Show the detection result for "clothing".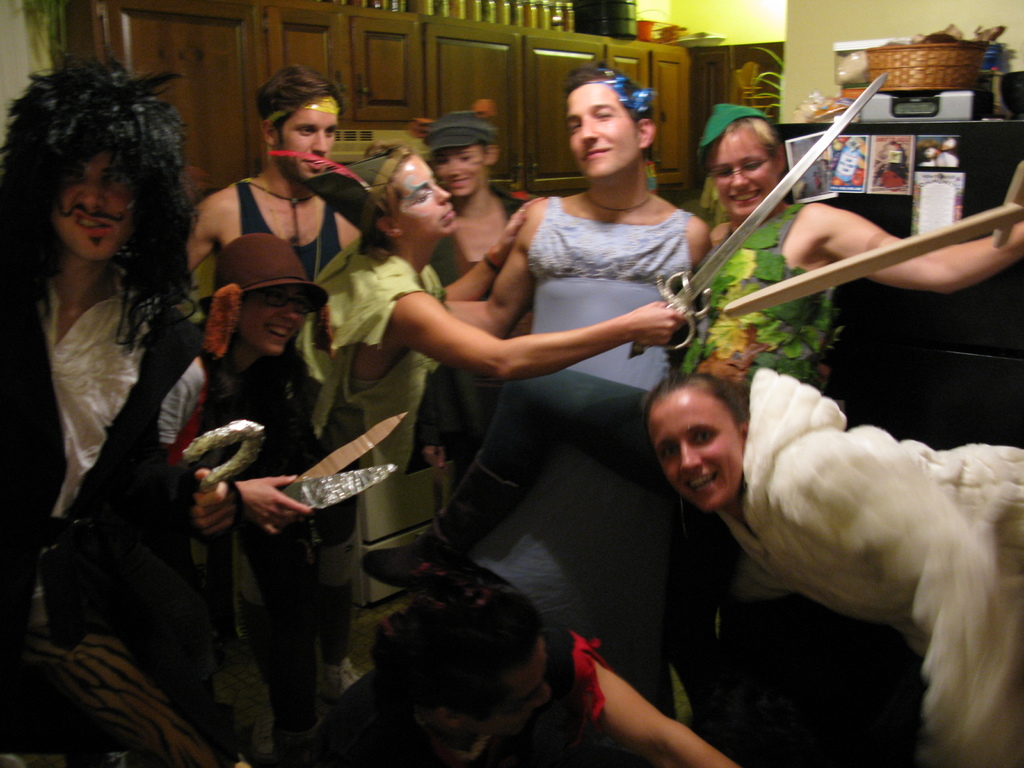
<bbox>431, 184, 549, 301</bbox>.
